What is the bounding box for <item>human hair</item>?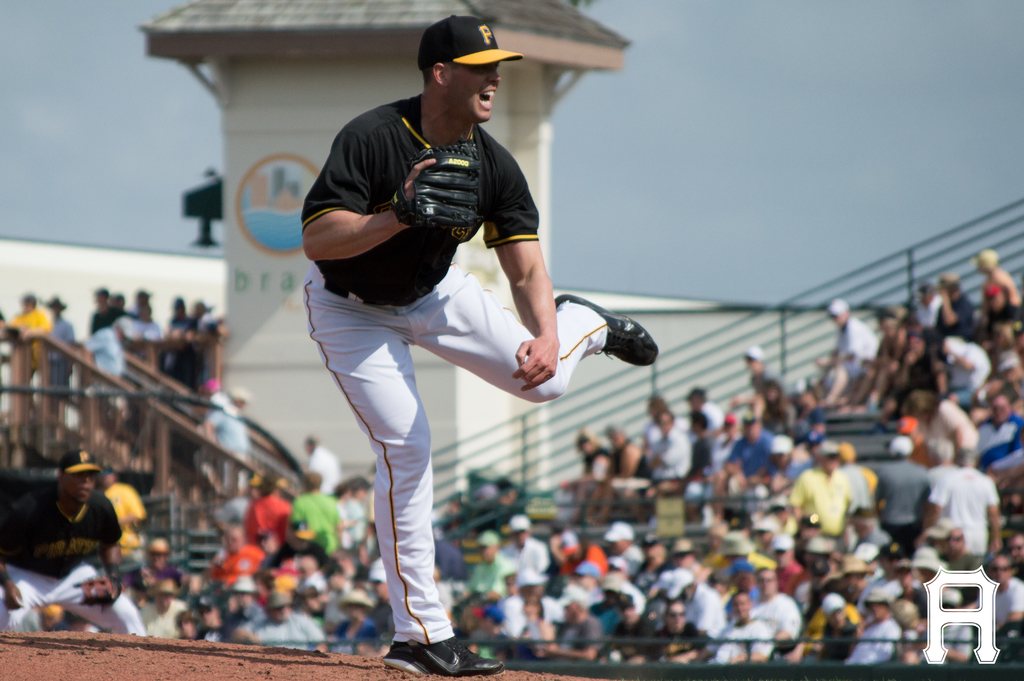
685, 388, 707, 400.
